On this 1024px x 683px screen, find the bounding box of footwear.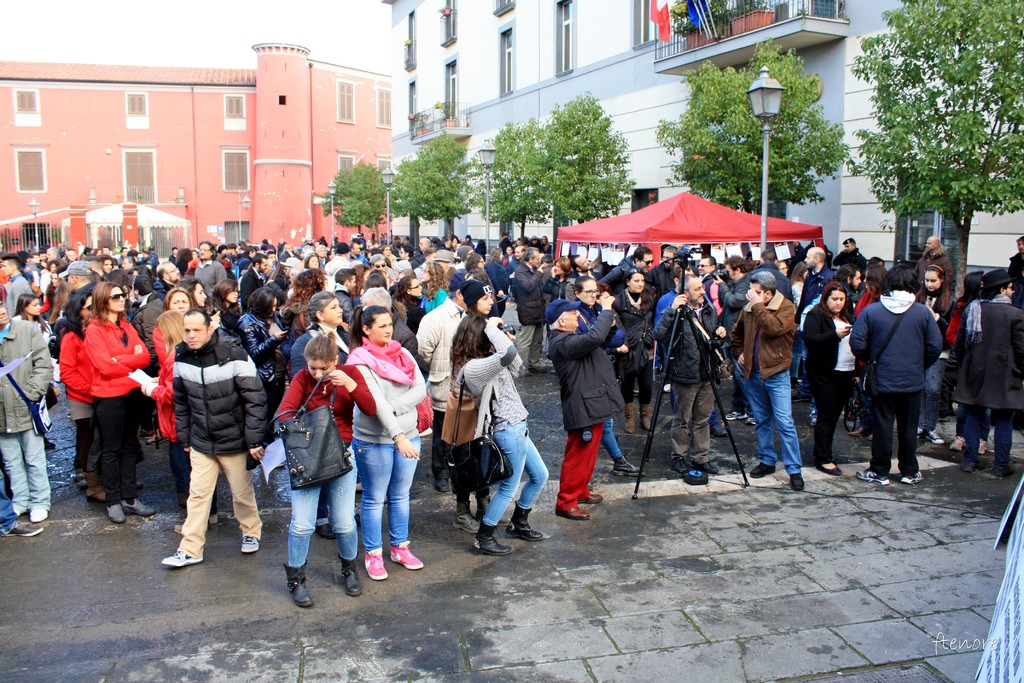
Bounding box: crop(613, 460, 644, 481).
